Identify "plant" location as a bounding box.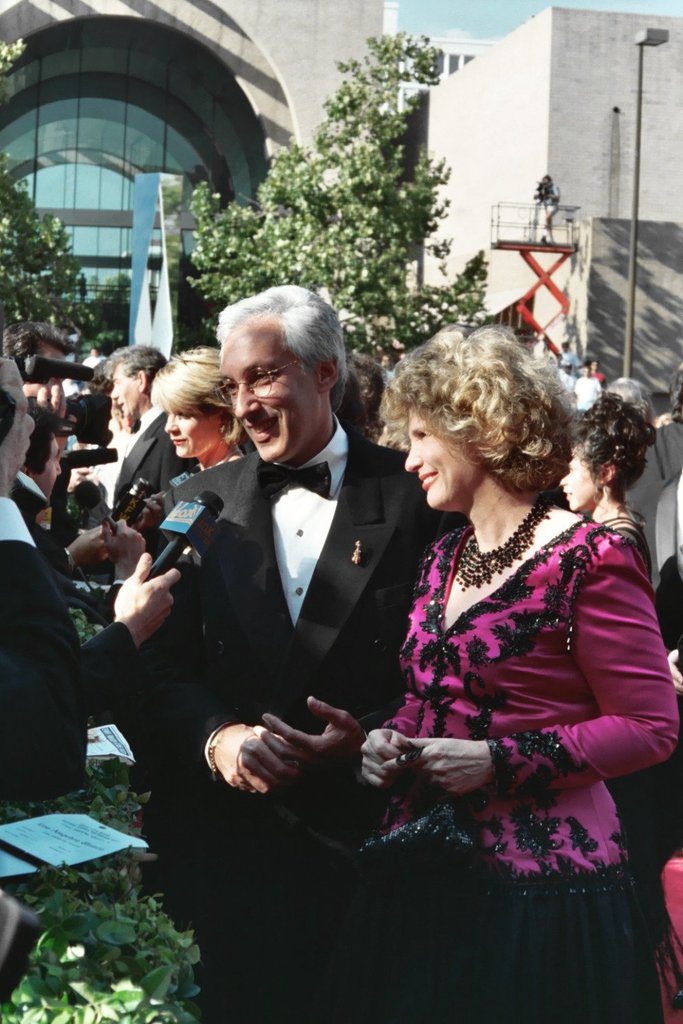
locate(14, 856, 211, 1012).
